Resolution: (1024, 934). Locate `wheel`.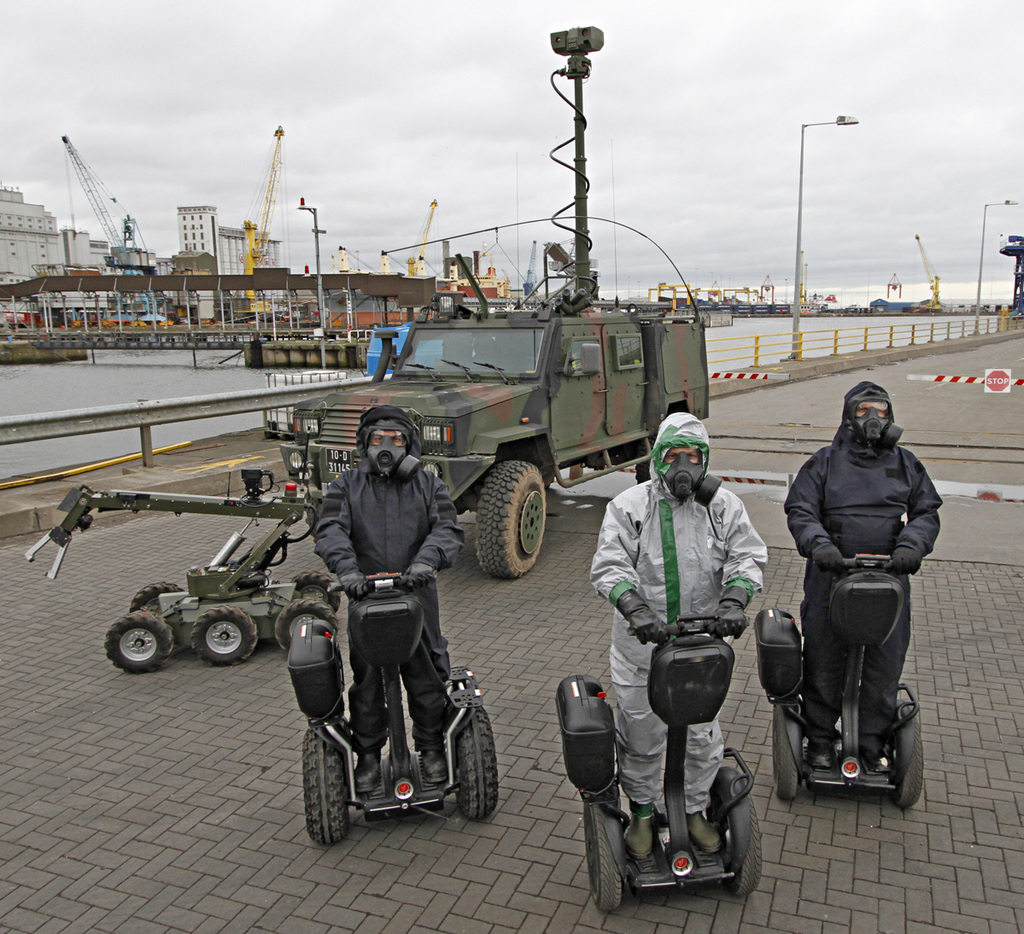
{"x1": 889, "y1": 709, "x2": 922, "y2": 805}.
